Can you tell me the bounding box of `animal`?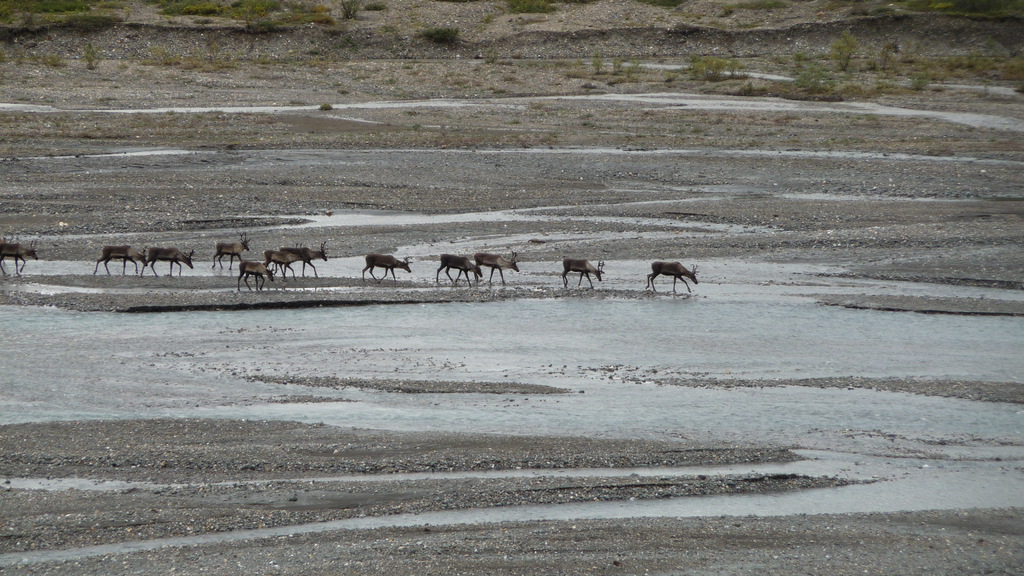
x1=472, y1=252, x2=519, y2=284.
